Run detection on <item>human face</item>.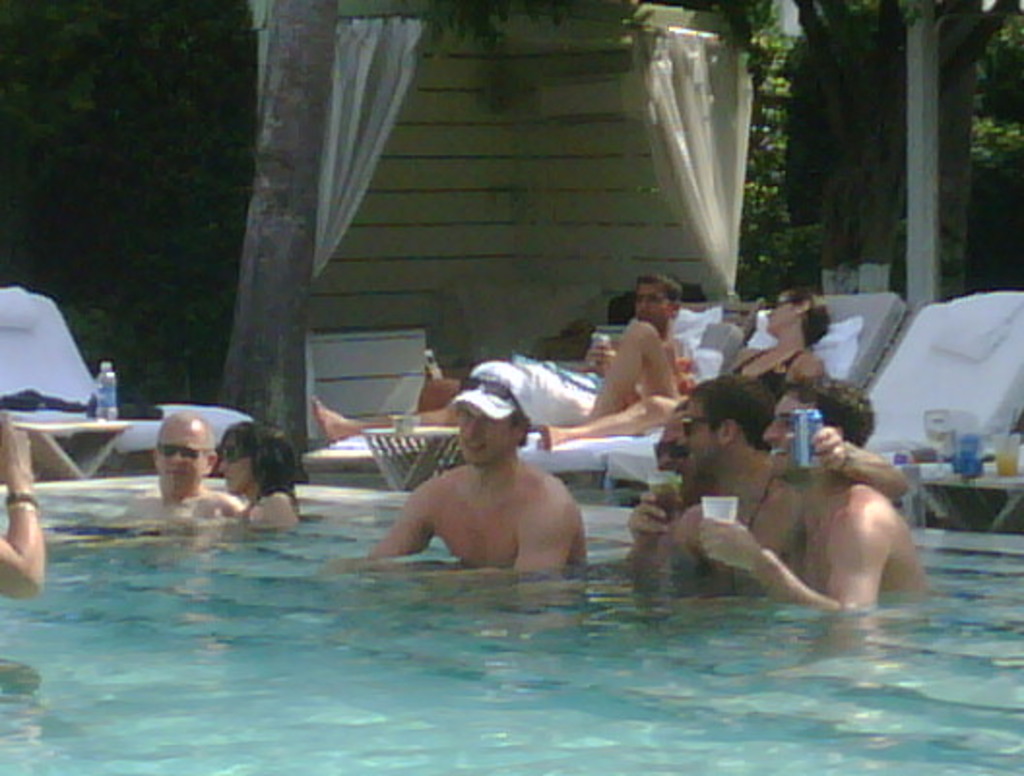
Result: {"x1": 685, "y1": 402, "x2": 718, "y2": 468}.
